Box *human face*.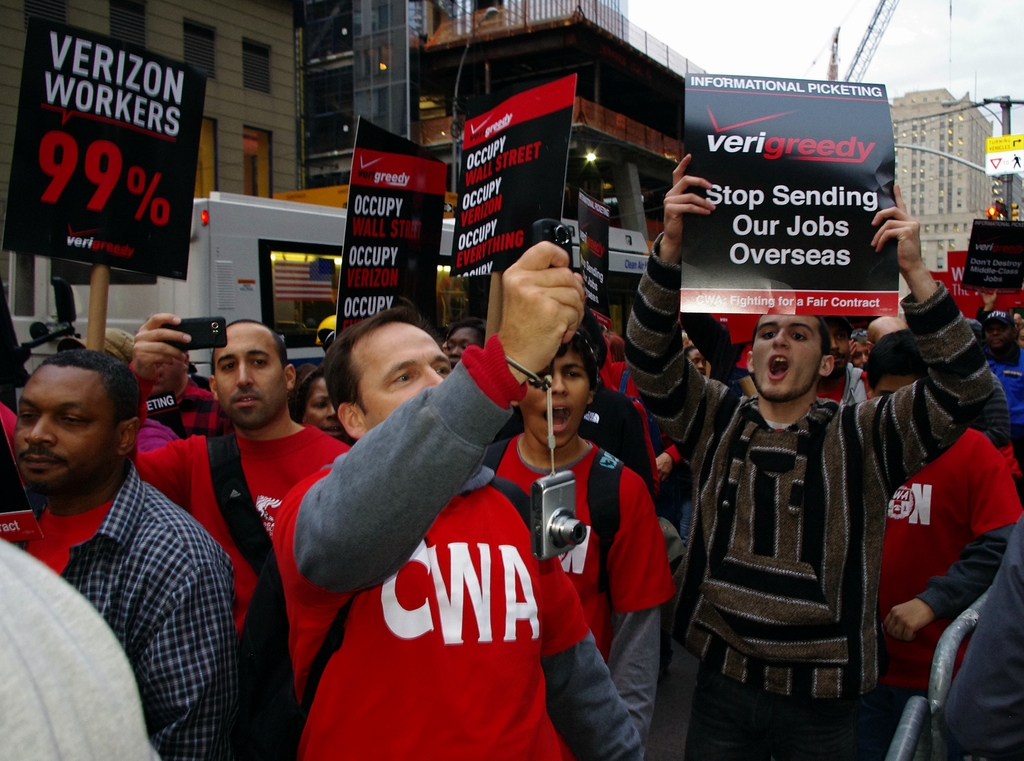
{"x1": 756, "y1": 317, "x2": 820, "y2": 396}.
